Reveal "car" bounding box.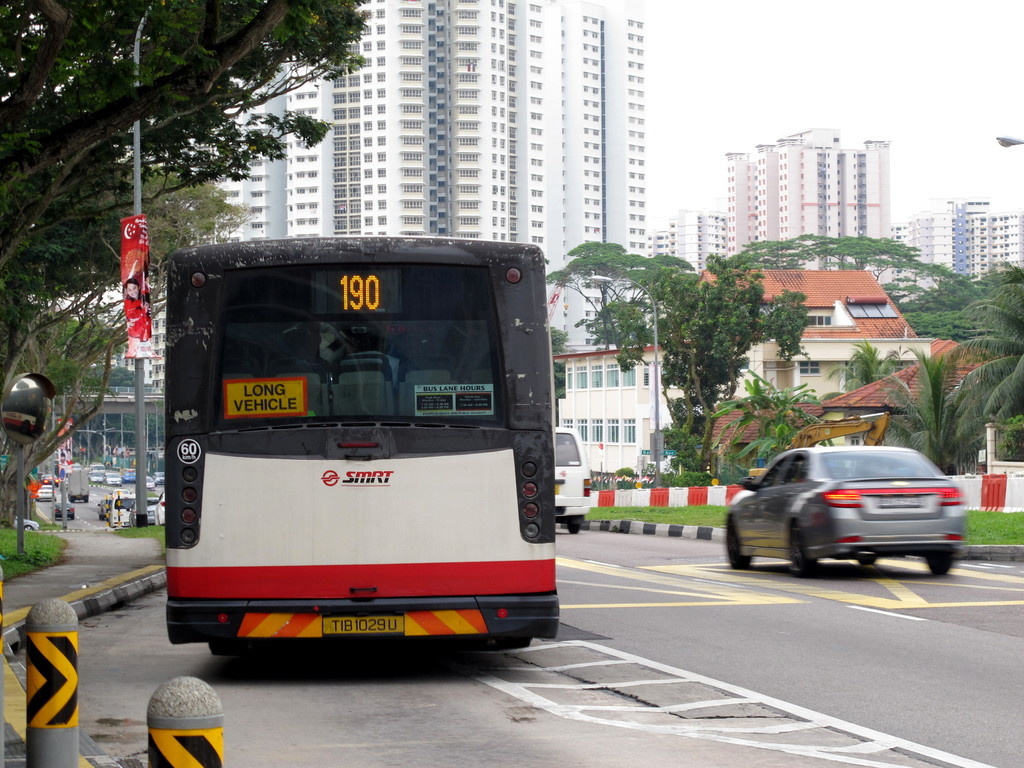
Revealed: detection(552, 421, 596, 536).
